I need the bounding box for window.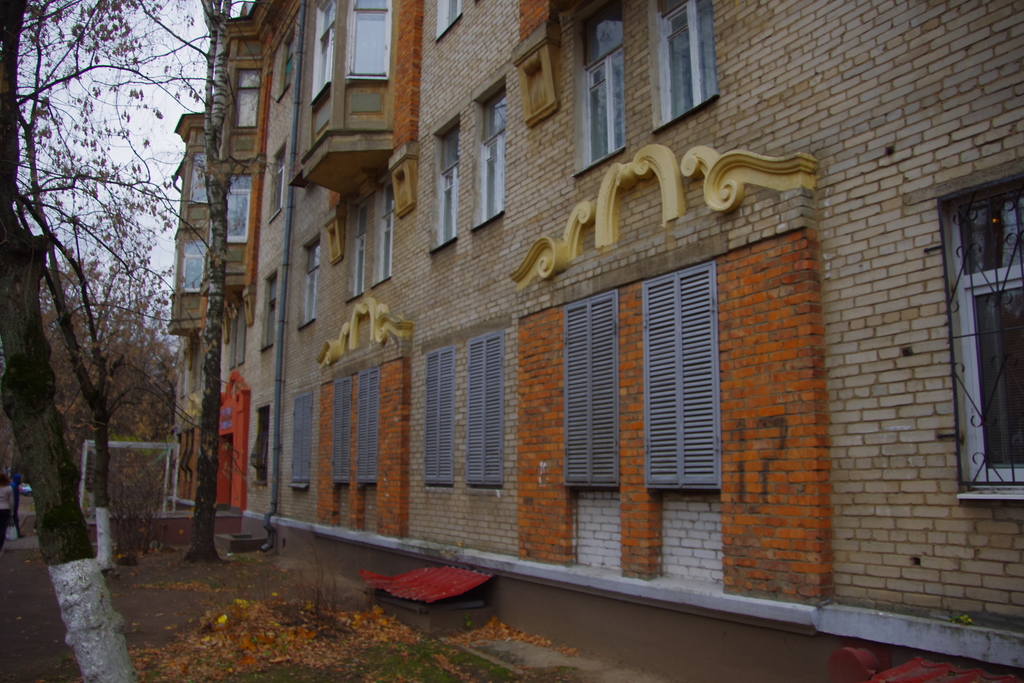
Here it is: 309 0 333 99.
